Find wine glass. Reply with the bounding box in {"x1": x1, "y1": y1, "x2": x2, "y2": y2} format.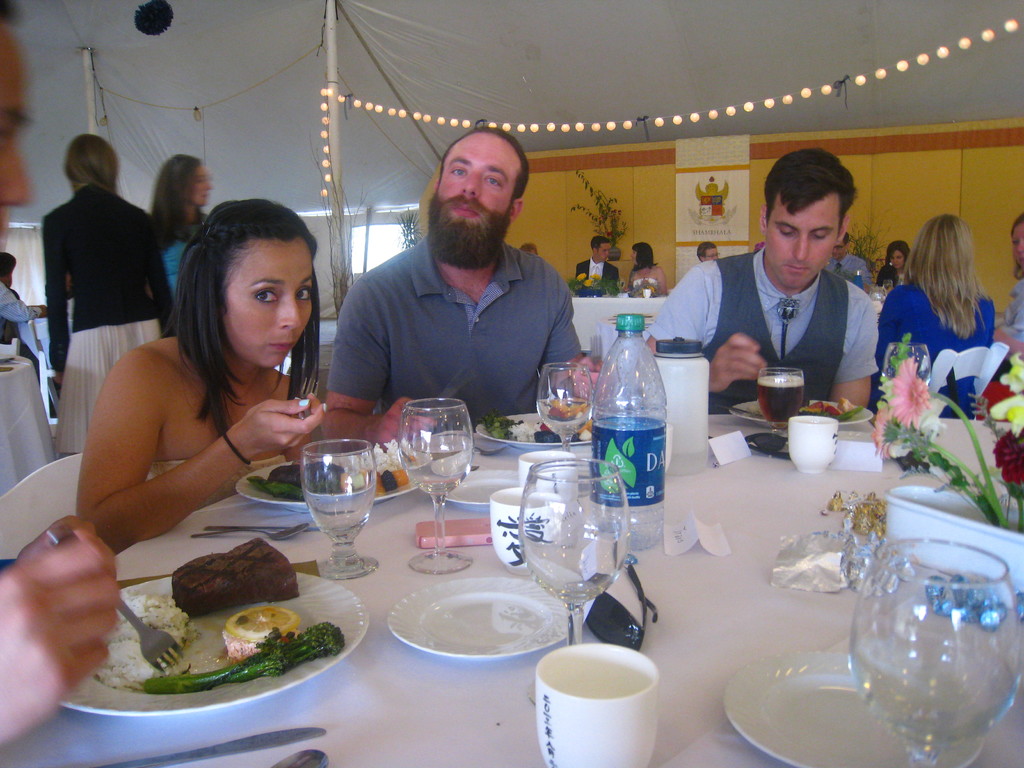
{"x1": 534, "y1": 365, "x2": 599, "y2": 454}.
